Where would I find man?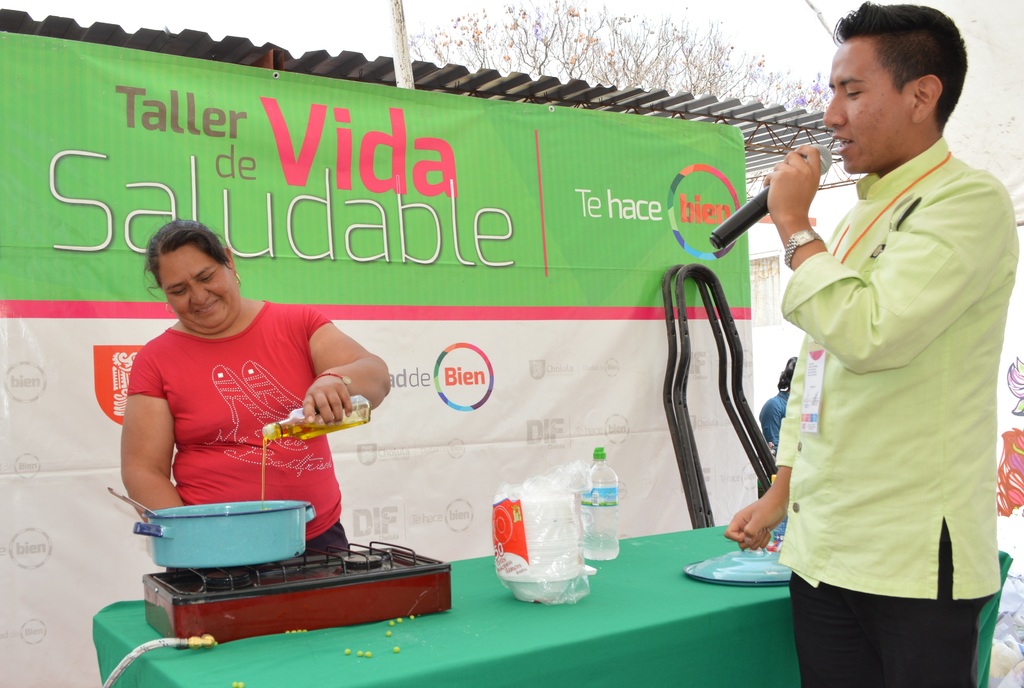
At box=[741, 0, 1014, 687].
